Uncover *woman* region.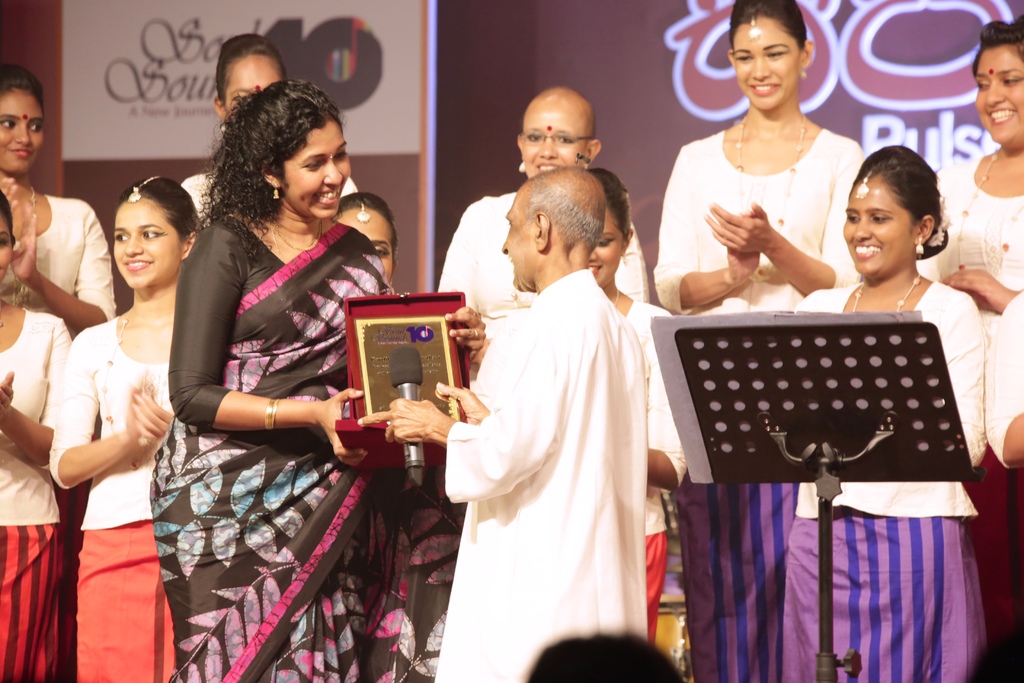
Uncovered: (0,187,70,682).
